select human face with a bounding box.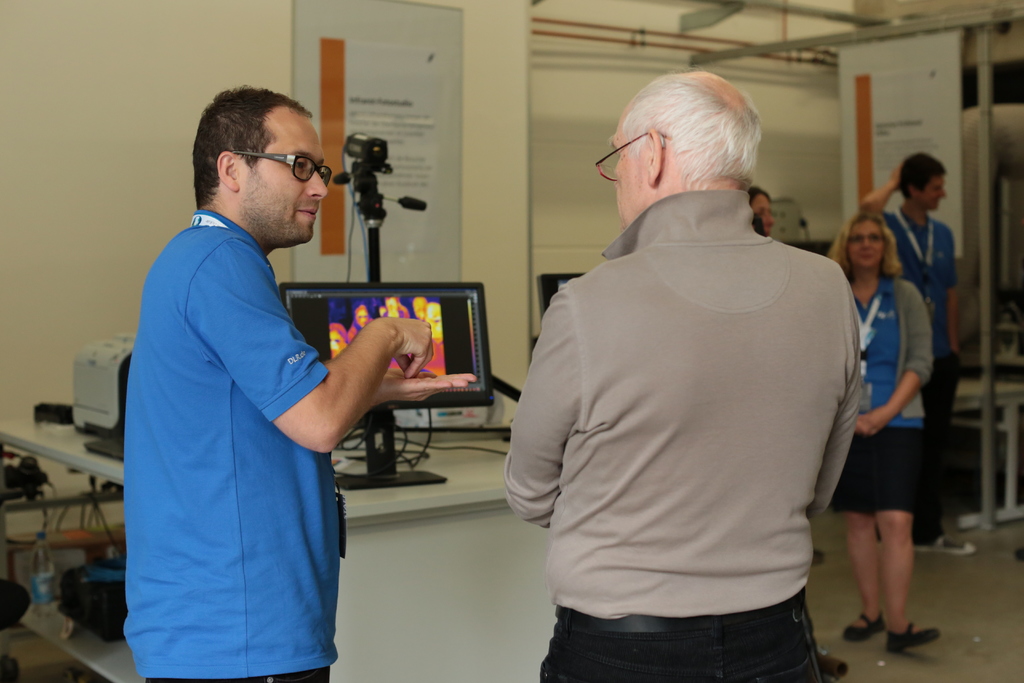
bbox=(608, 125, 648, 226).
